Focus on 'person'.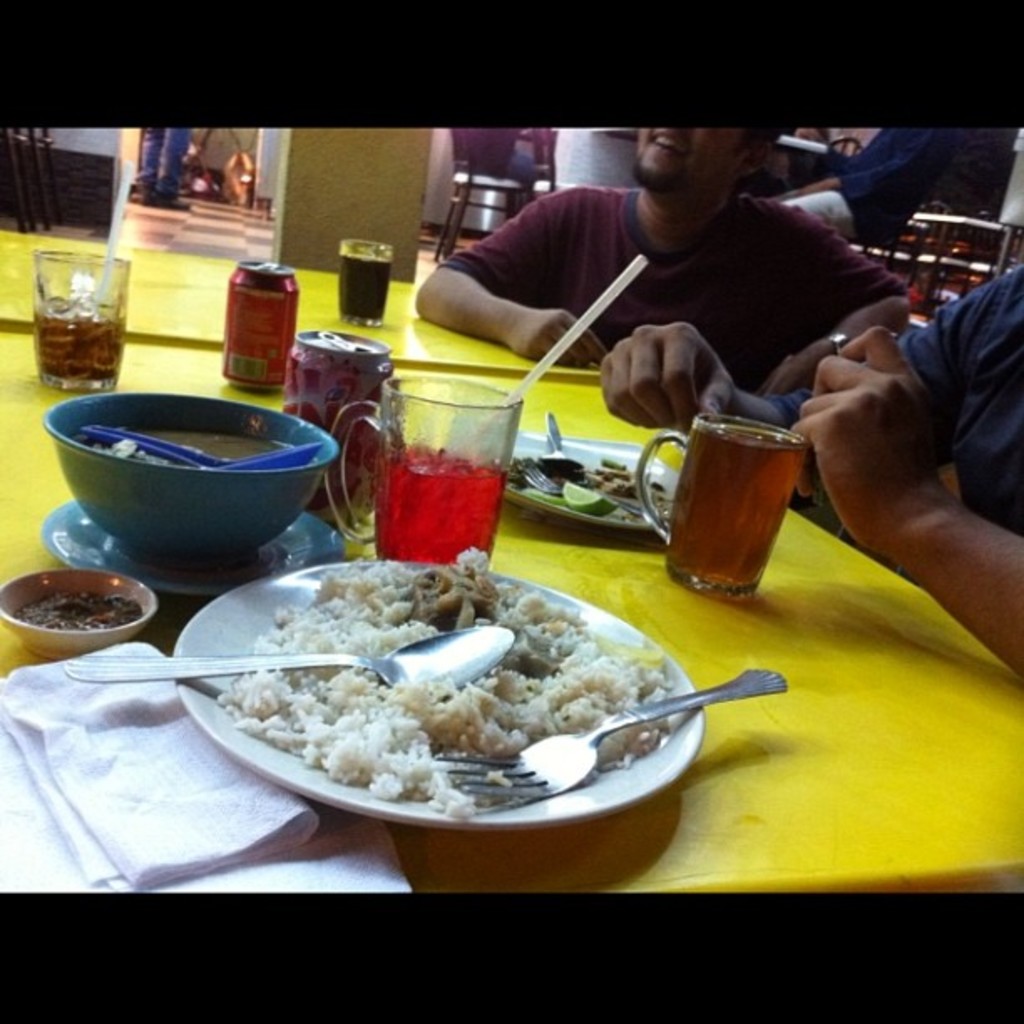
Focused at rect(609, 258, 1022, 686).
